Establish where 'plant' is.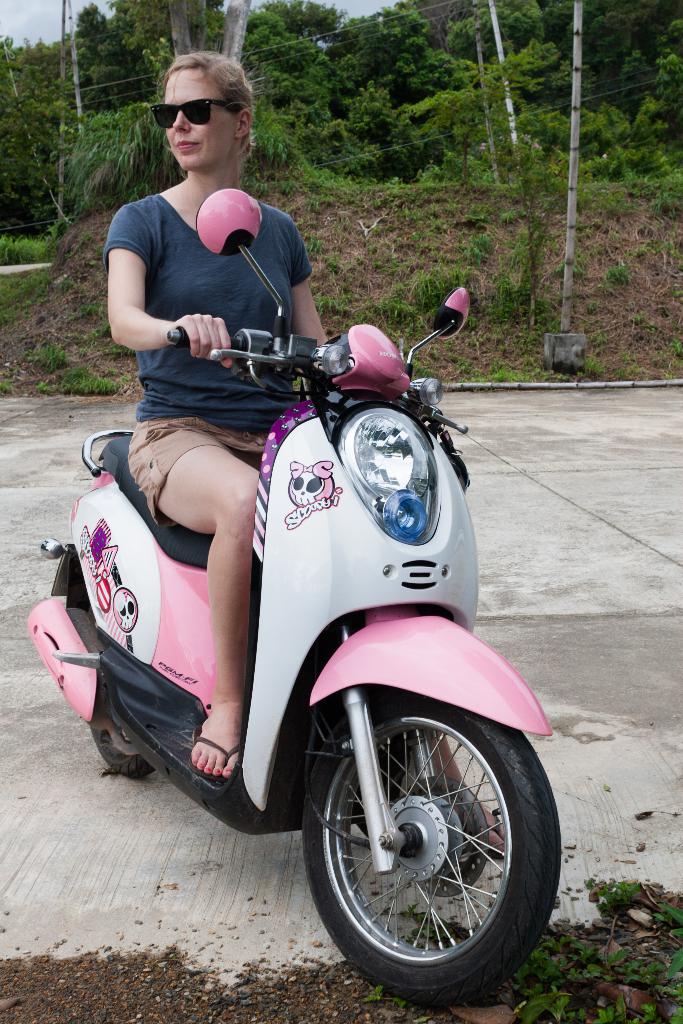
Established at select_region(78, 294, 108, 315).
